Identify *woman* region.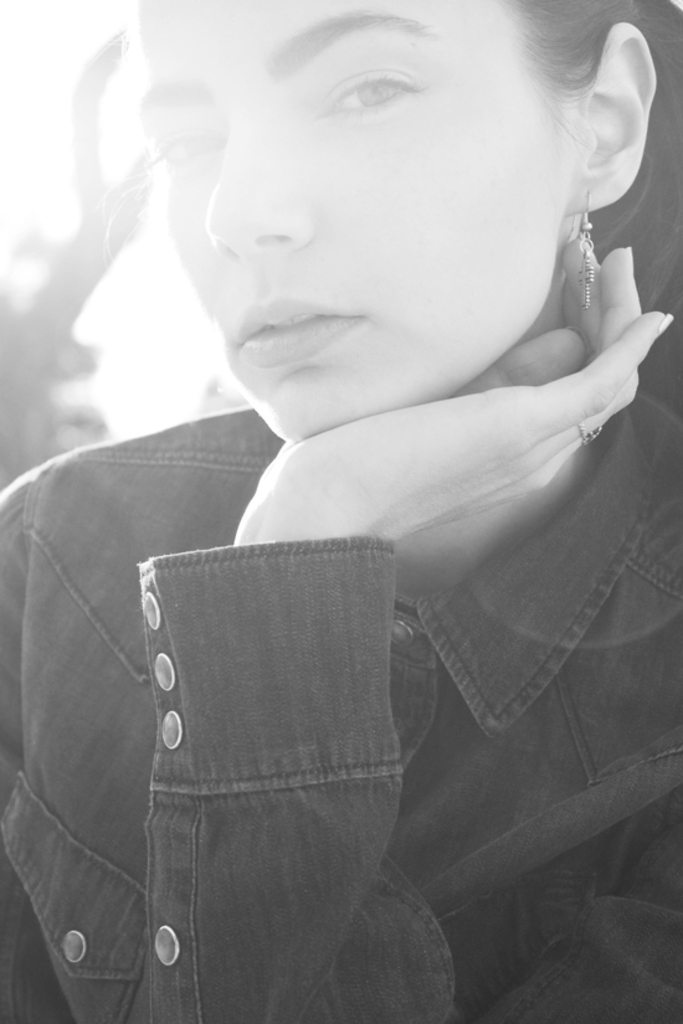
Region: locate(6, 0, 682, 954).
